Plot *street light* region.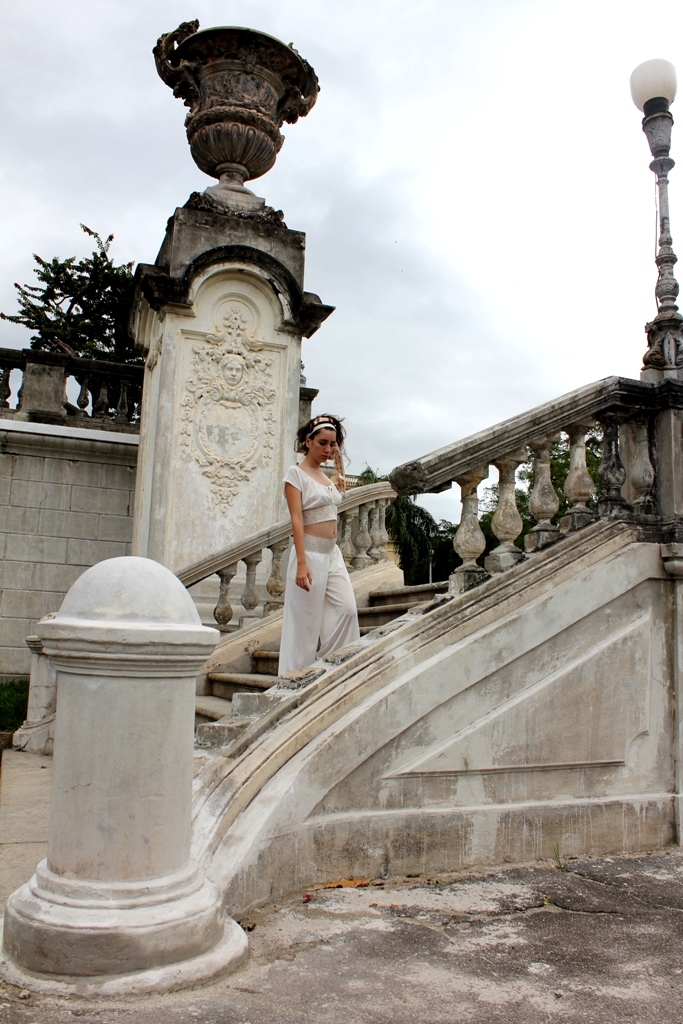
Plotted at <box>624,56,676,400</box>.
